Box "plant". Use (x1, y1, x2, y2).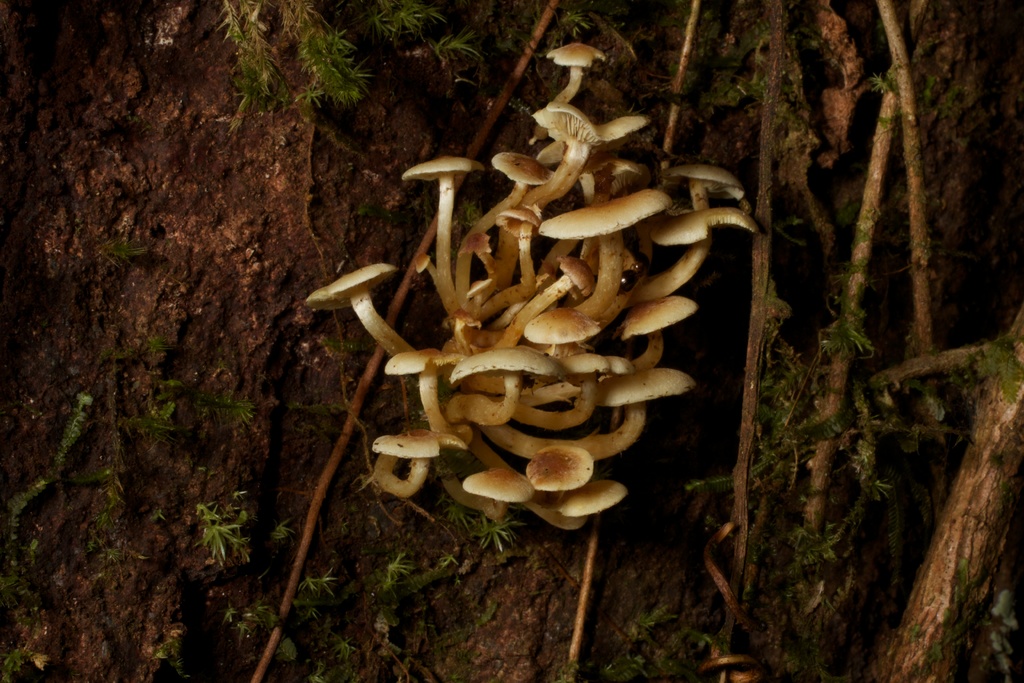
(600, 603, 664, 682).
